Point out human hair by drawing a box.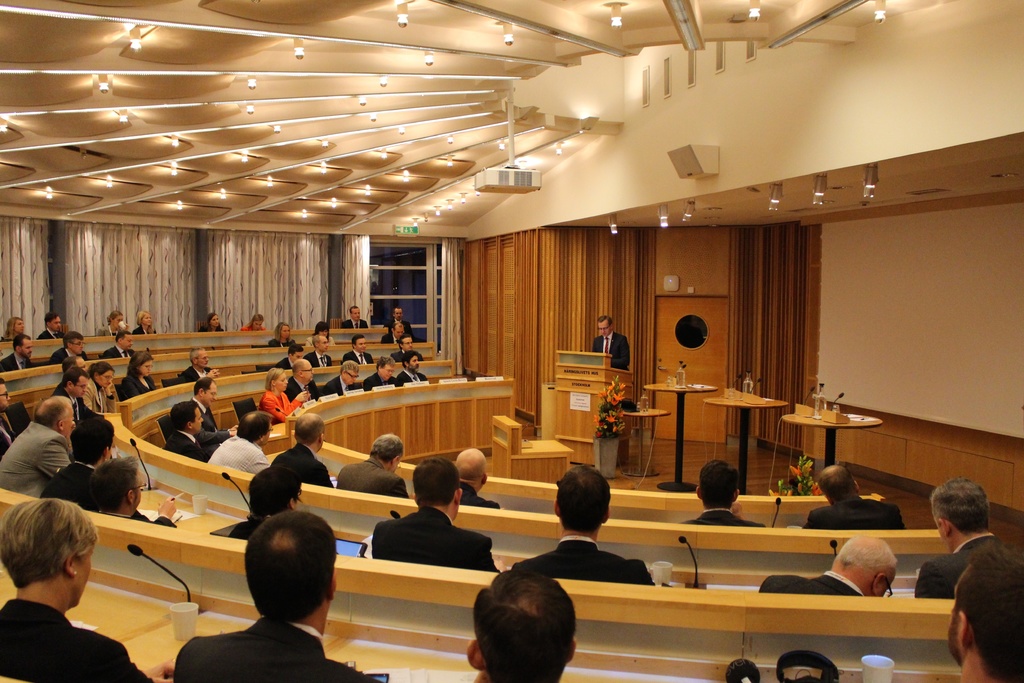
952:541:1023:682.
